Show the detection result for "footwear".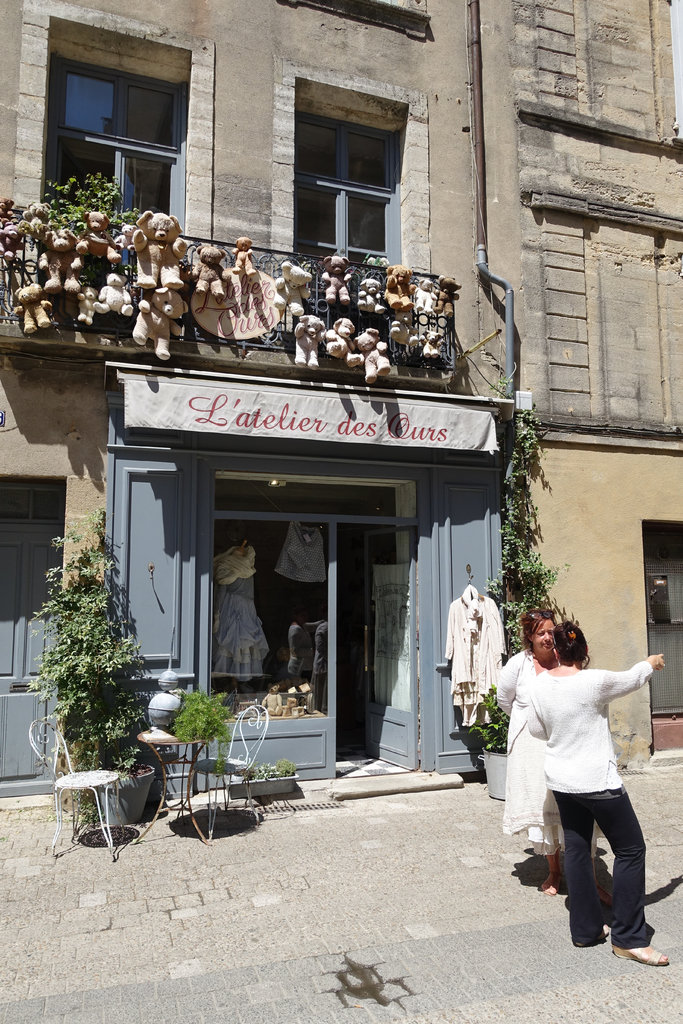
rect(548, 872, 564, 897).
